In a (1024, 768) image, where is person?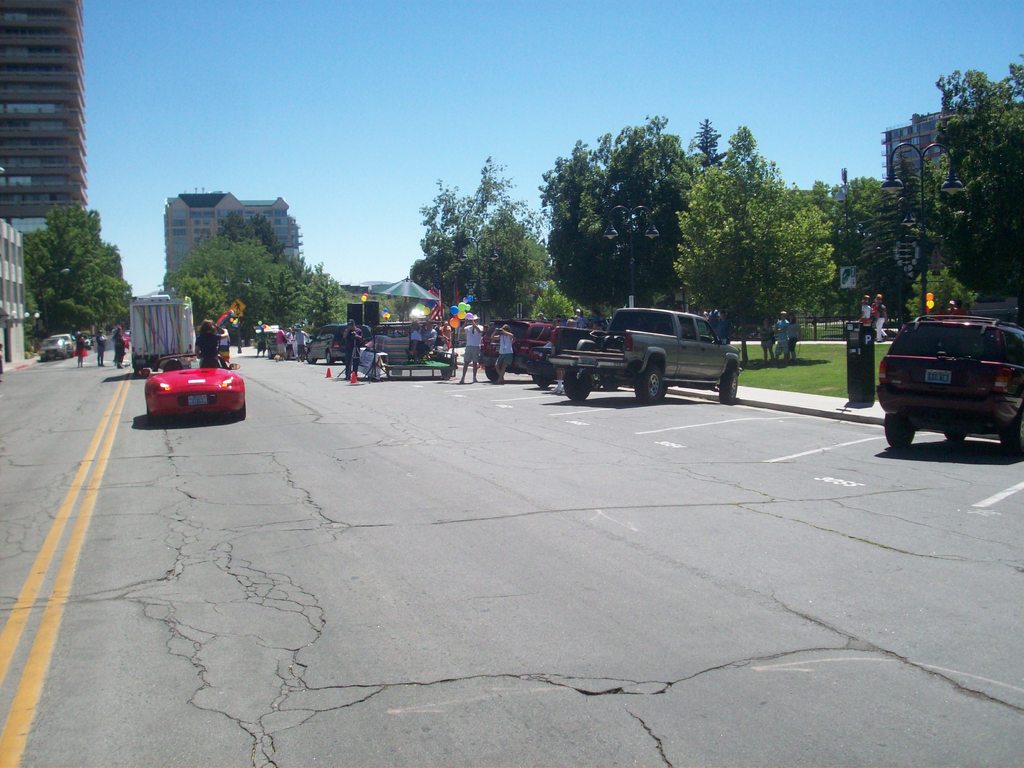
860:291:872:328.
